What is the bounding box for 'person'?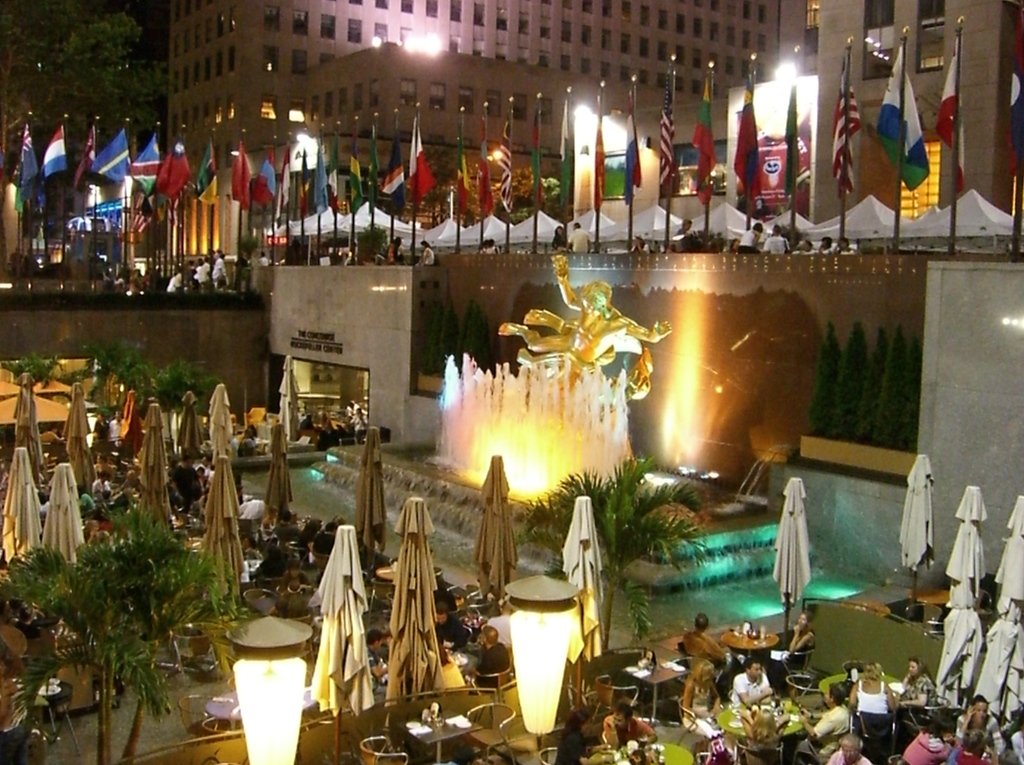
l=470, t=629, r=512, b=688.
